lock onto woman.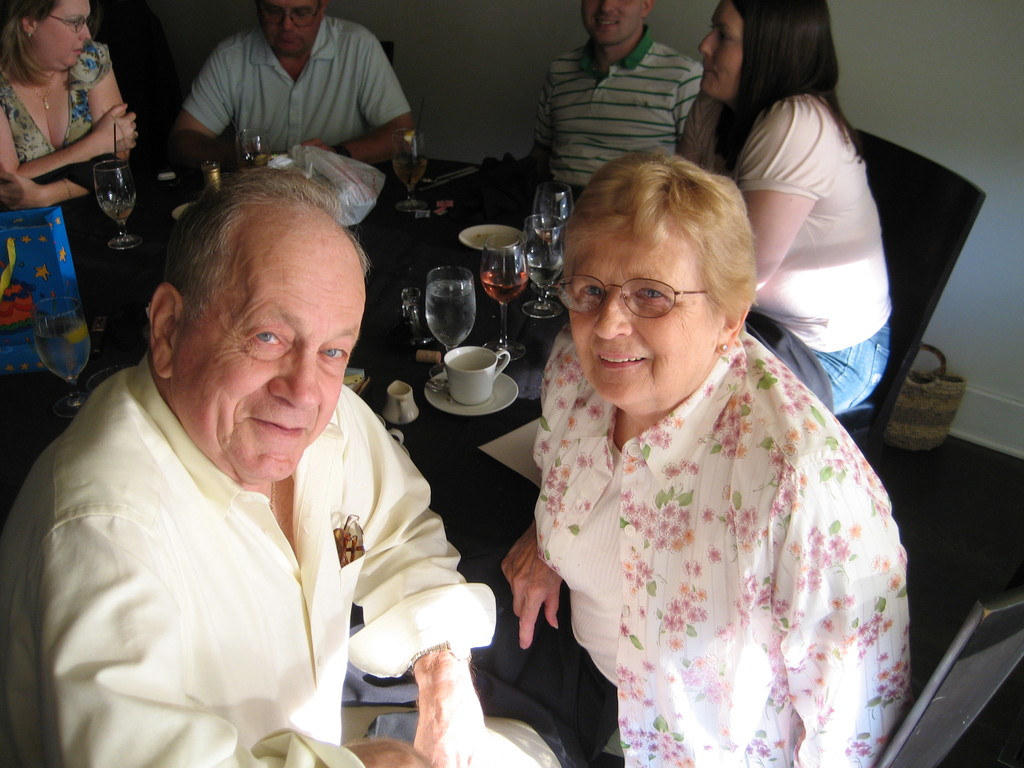
Locked: [494,136,911,762].
